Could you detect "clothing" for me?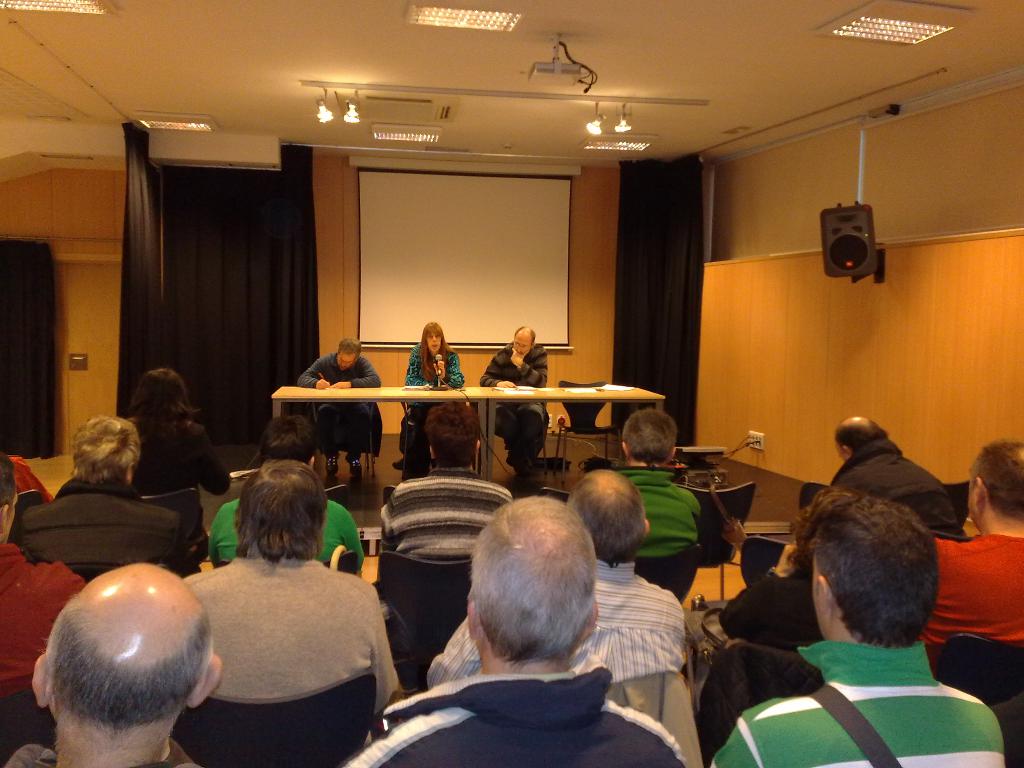
Detection result: bbox=(20, 477, 192, 593).
